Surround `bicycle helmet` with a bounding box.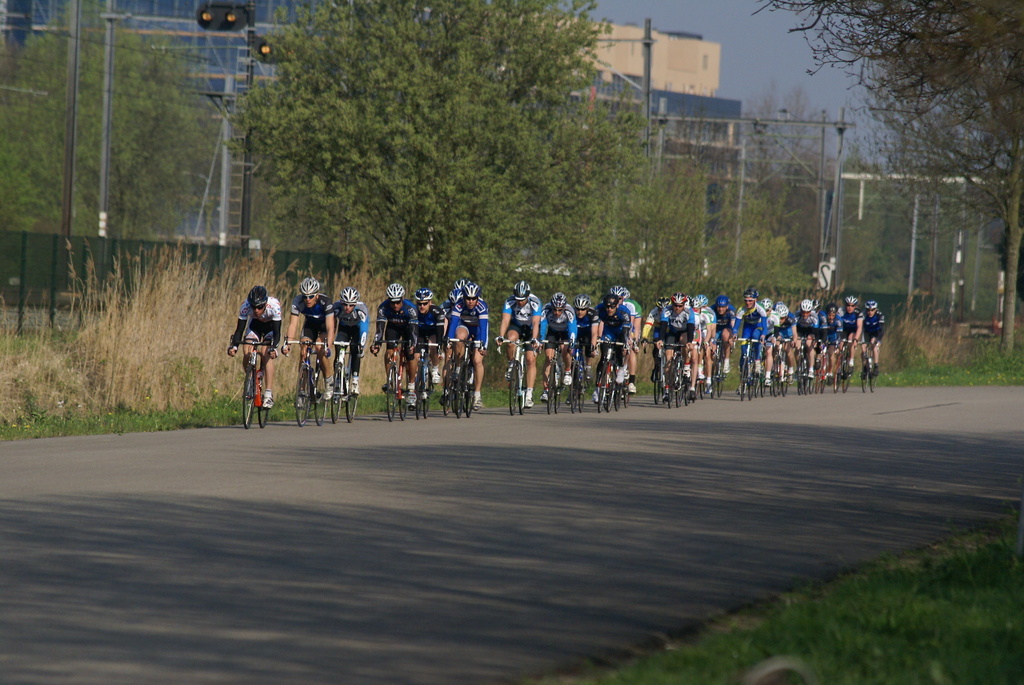
bbox=[456, 277, 467, 287].
